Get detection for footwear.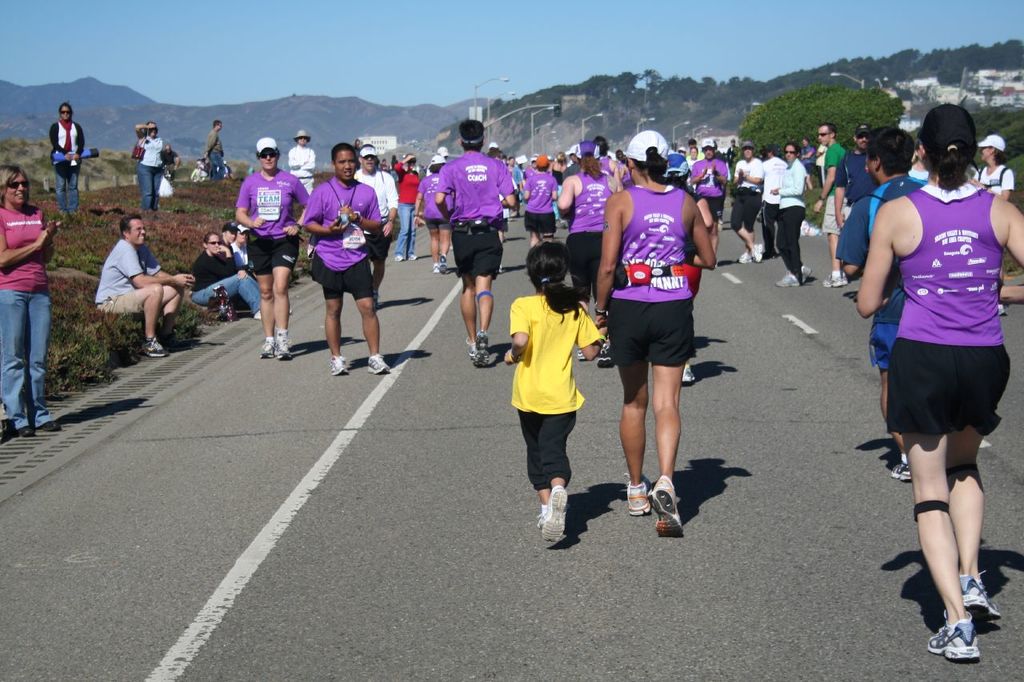
Detection: 262:338:278:357.
